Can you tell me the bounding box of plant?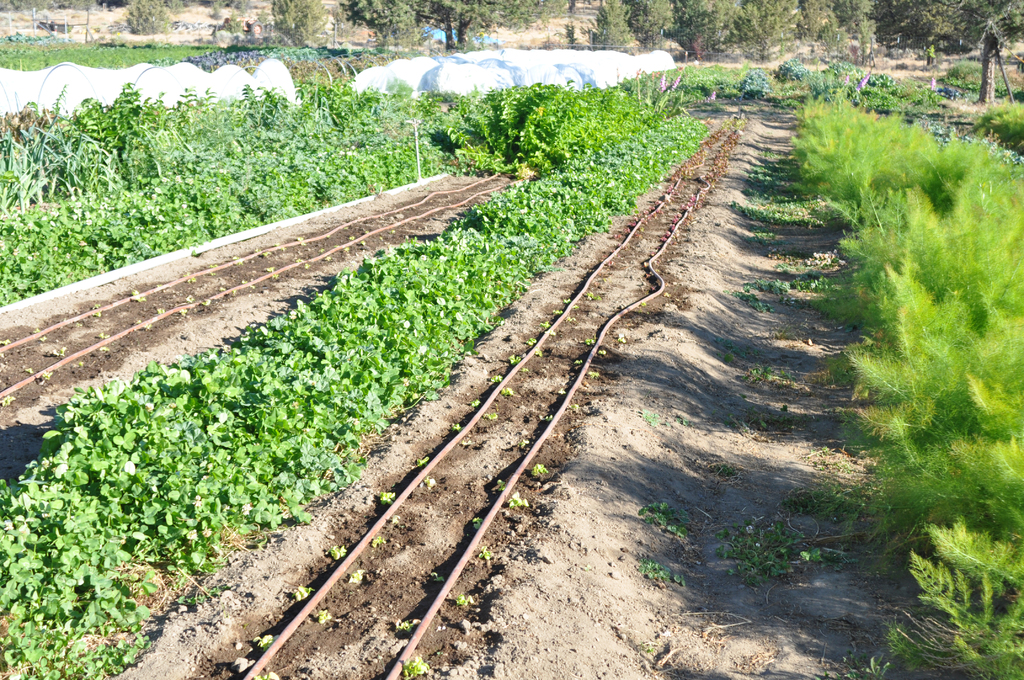
box=[640, 408, 669, 425].
